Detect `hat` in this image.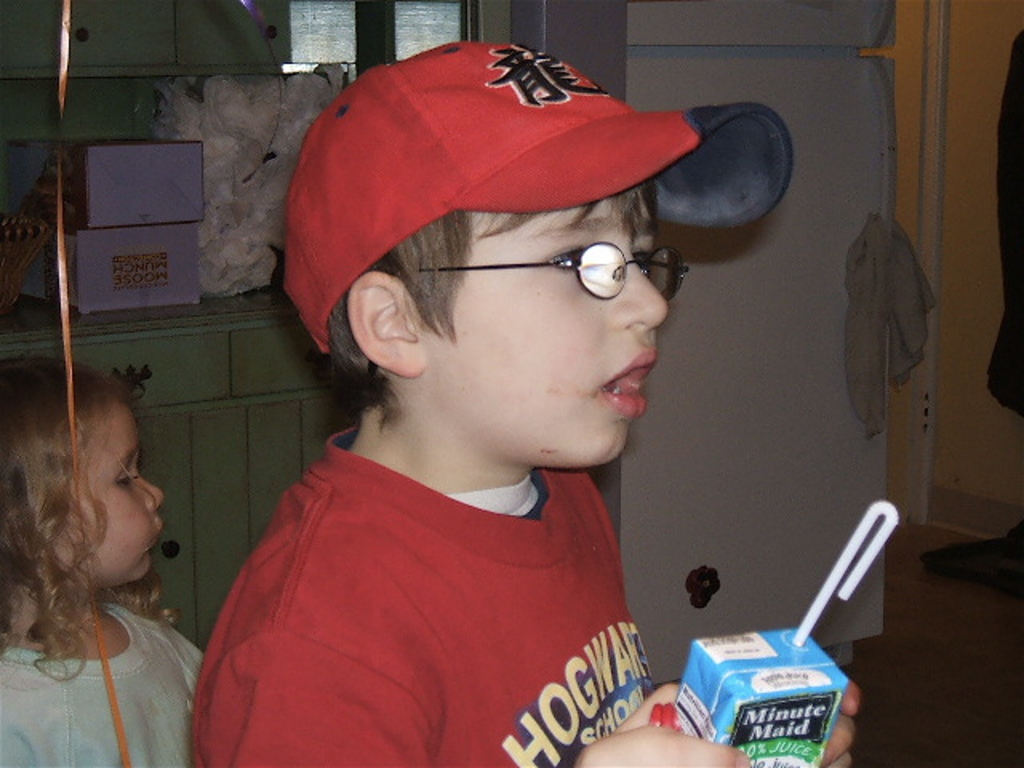
Detection: (x1=282, y1=34, x2=794, y2=357).
